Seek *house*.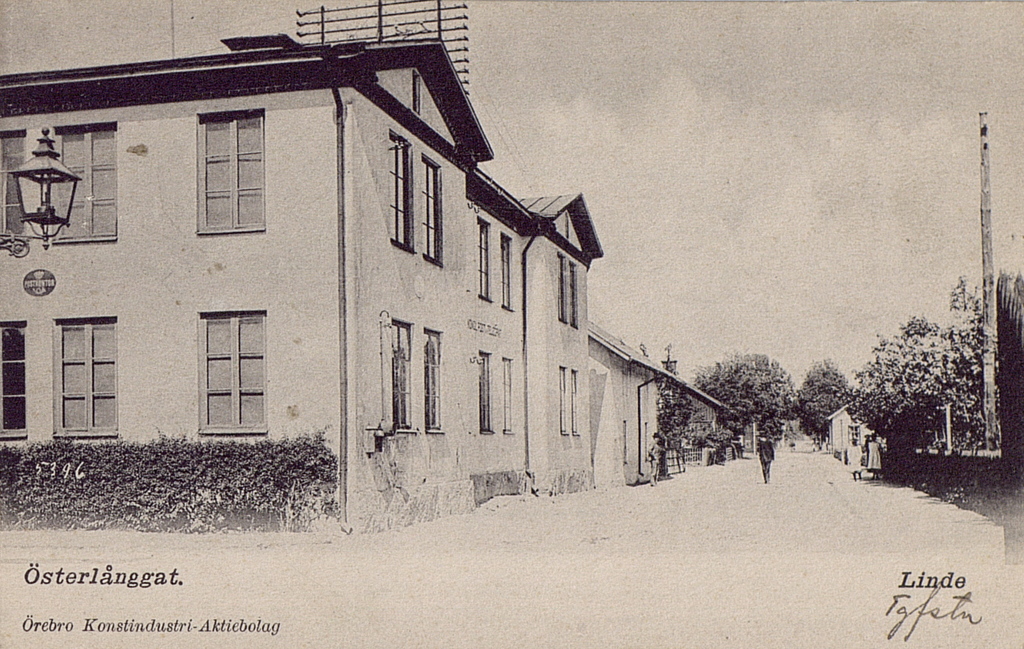
select_region(586, 323, 723, 492).
